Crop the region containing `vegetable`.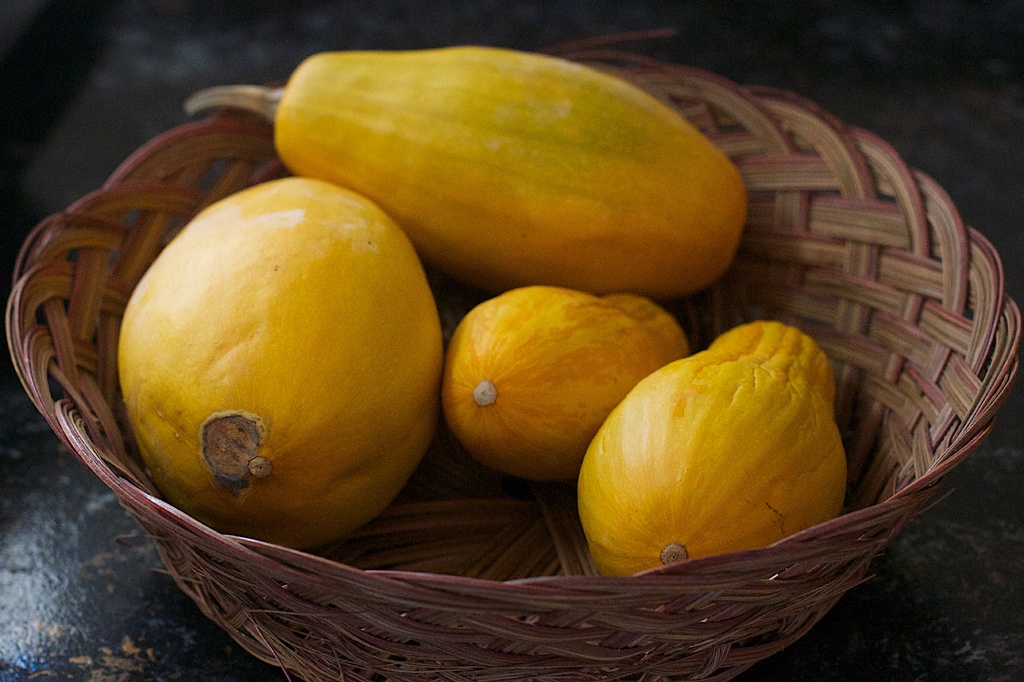
Crop region: 573, 320, 848, 580.
